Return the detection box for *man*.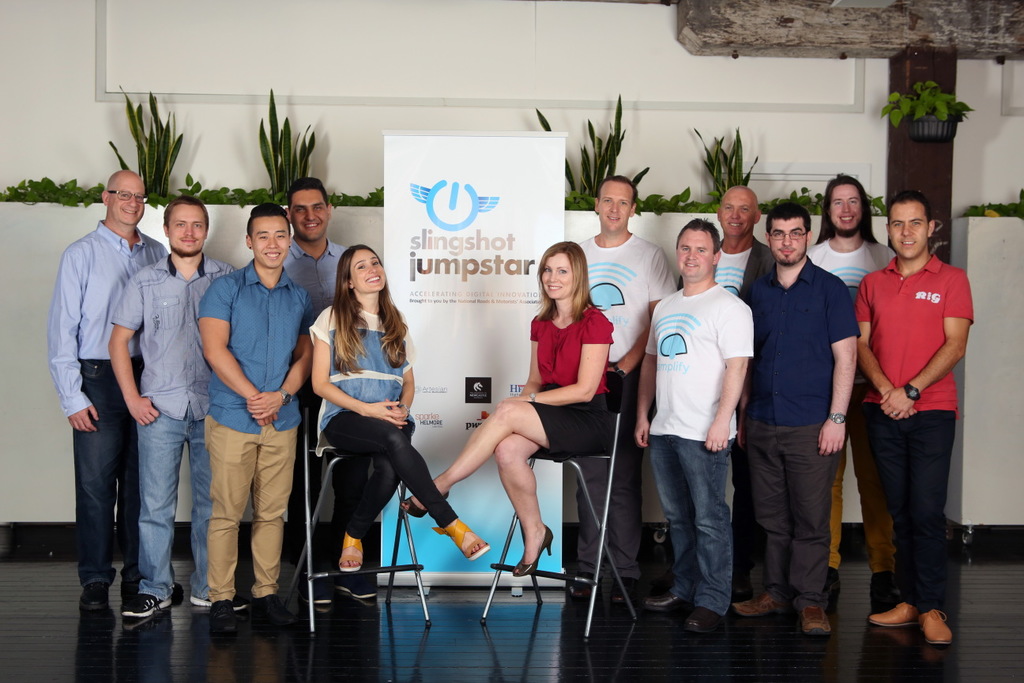
left=47, top=169, right=172, bottom=613.
